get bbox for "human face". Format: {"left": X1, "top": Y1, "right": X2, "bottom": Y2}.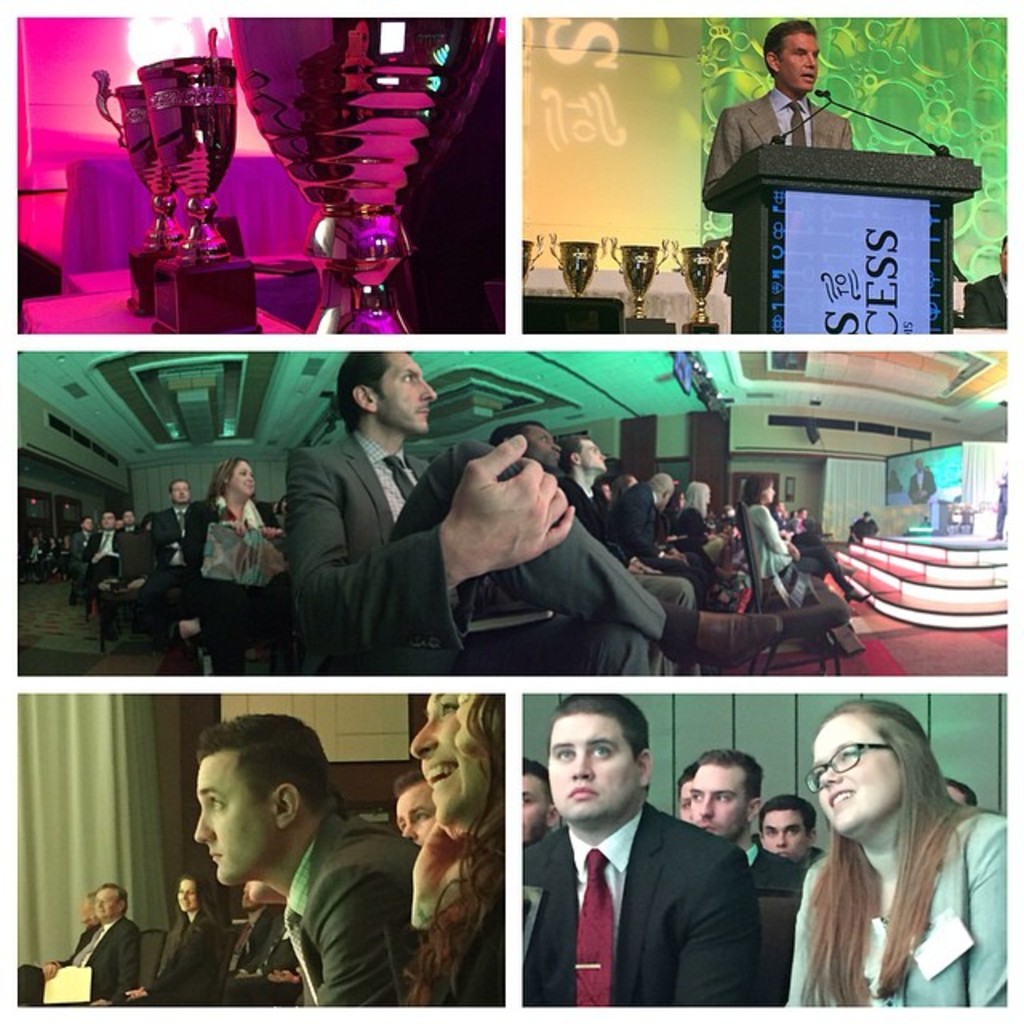
{"left": 810, "top": 723, "right": 902, "bottom": 835}.
